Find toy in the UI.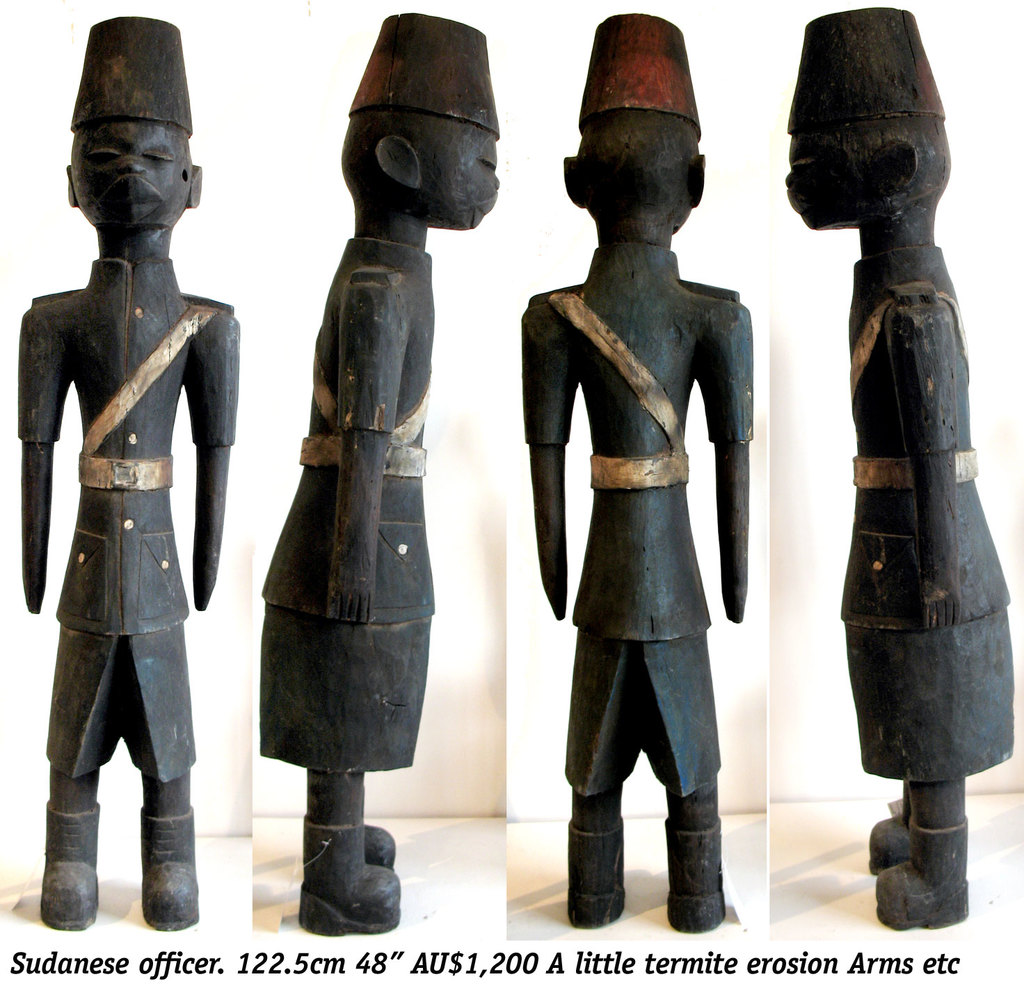
UI element at (x1=520, y1=15, x2=753, y2=936).
